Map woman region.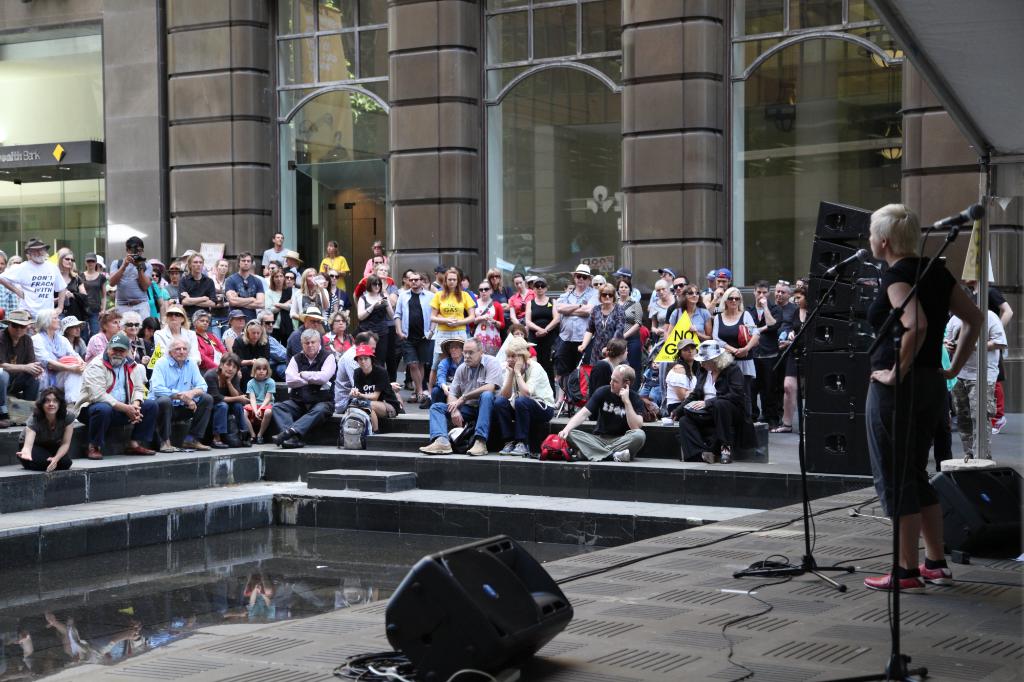
Mapped to detection(154, 306, 203, 368).
